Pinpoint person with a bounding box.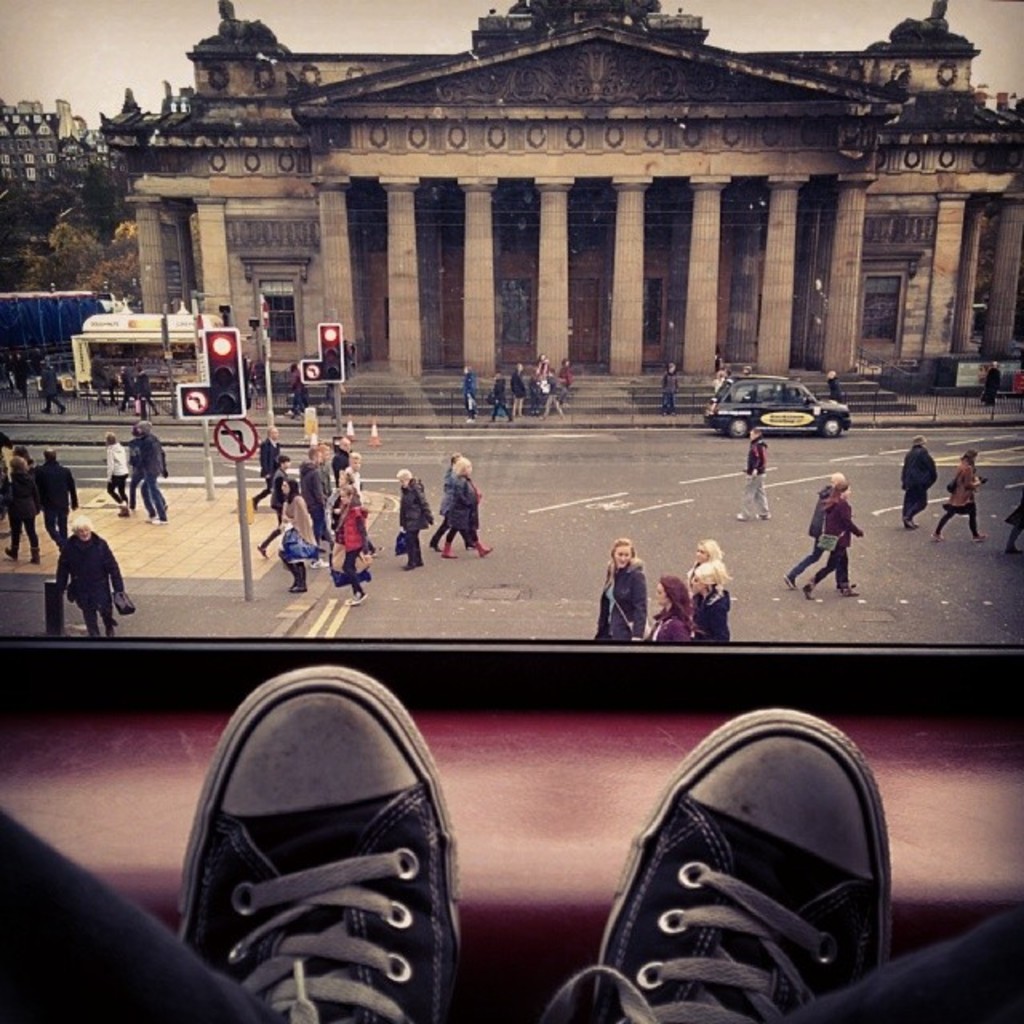
region(275, 475, 315, 592).
